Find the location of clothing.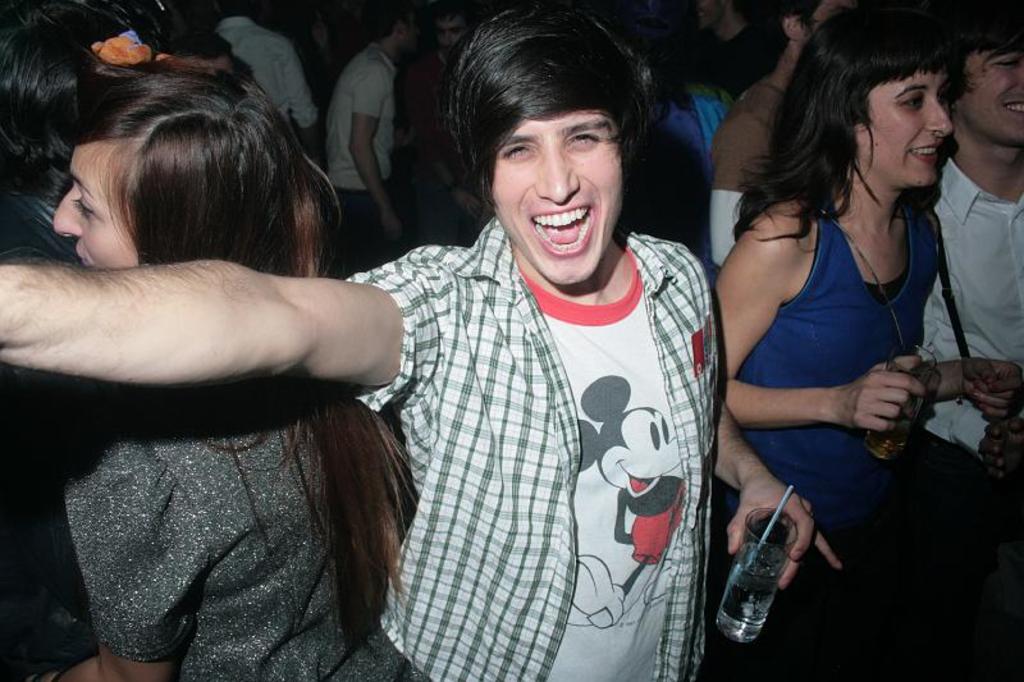
Location: <bbox>37, 326, 434, 678</bbox>.
